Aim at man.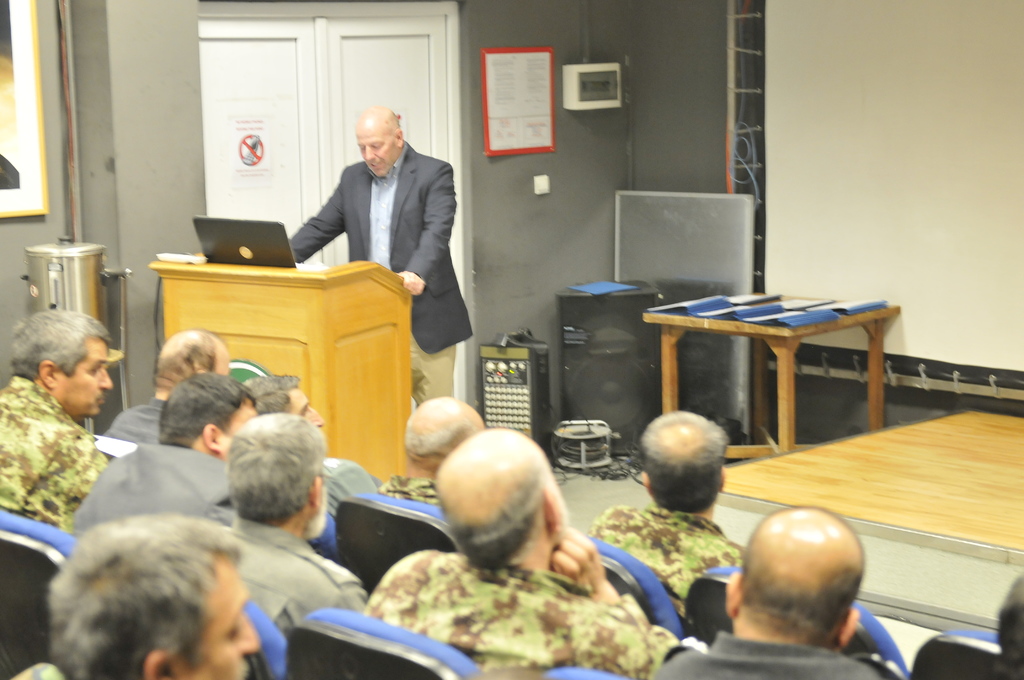
Aimed at Rect(220, 410, 368, 642).
